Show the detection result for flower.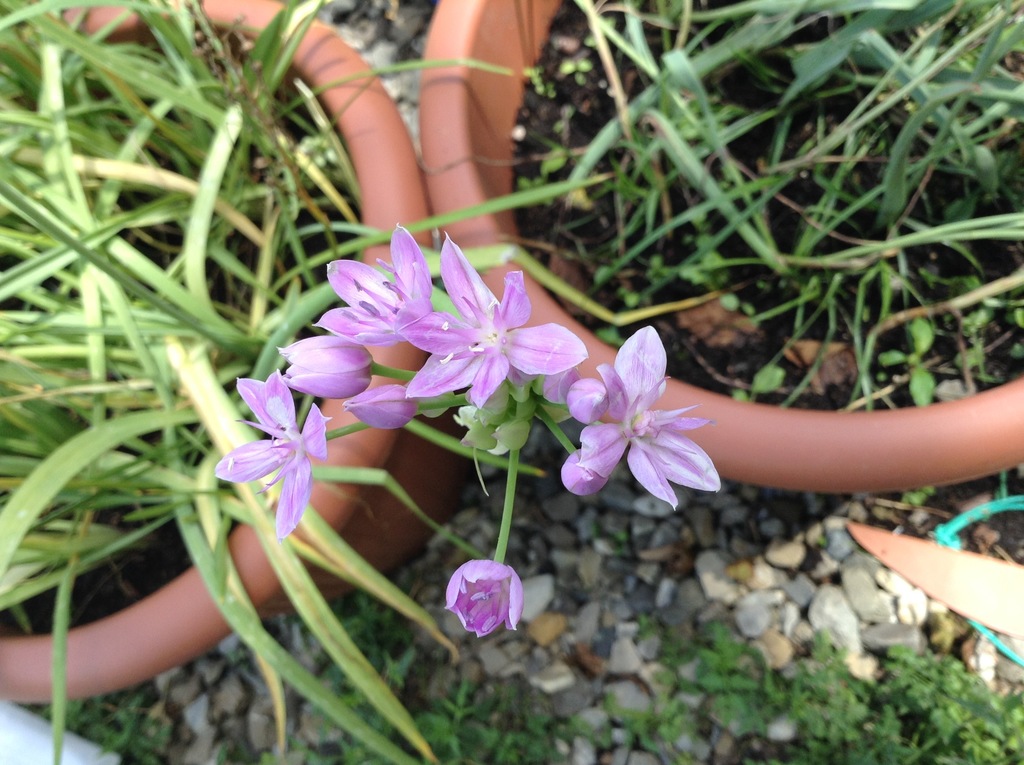
(437,558,516,648).
